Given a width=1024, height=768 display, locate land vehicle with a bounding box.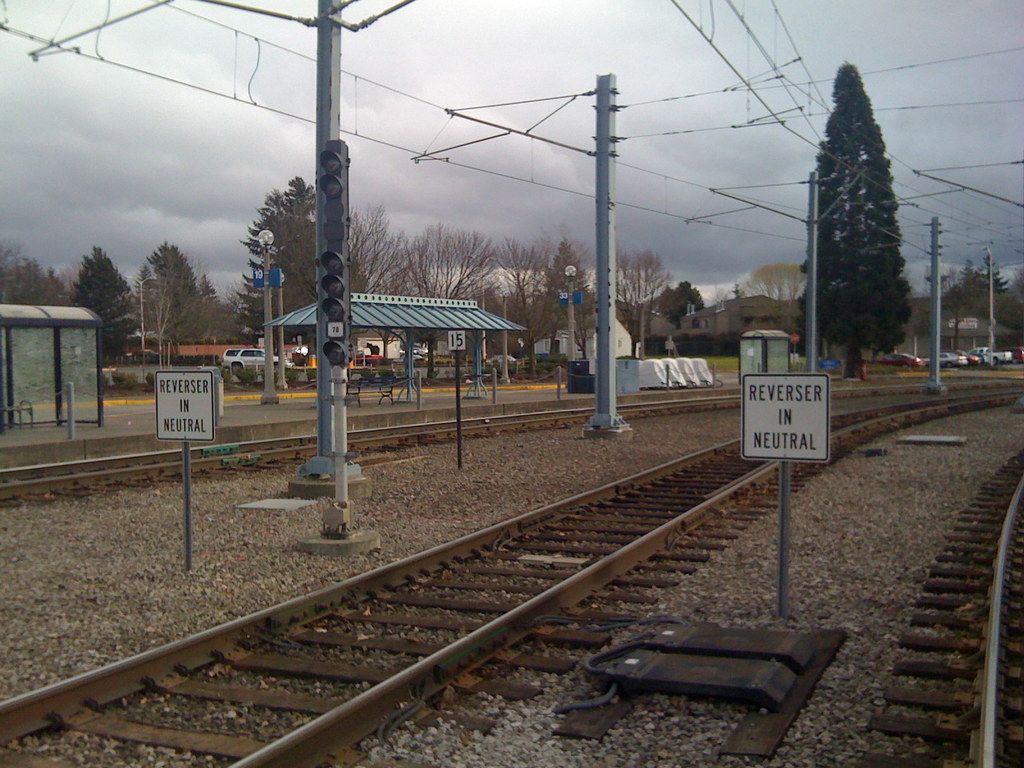
Located: {"left": 484, "top": 352, "right": 517, "bottom": 363}.
